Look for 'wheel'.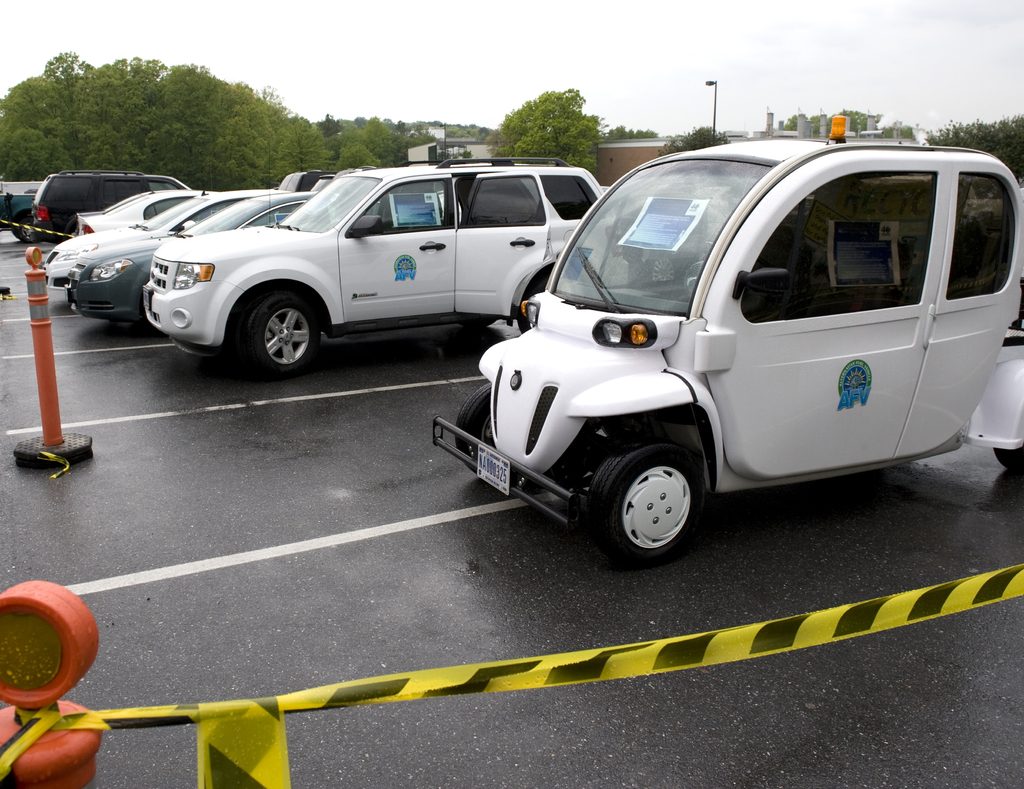
Found: bbox(247, 299, 317, 371).
